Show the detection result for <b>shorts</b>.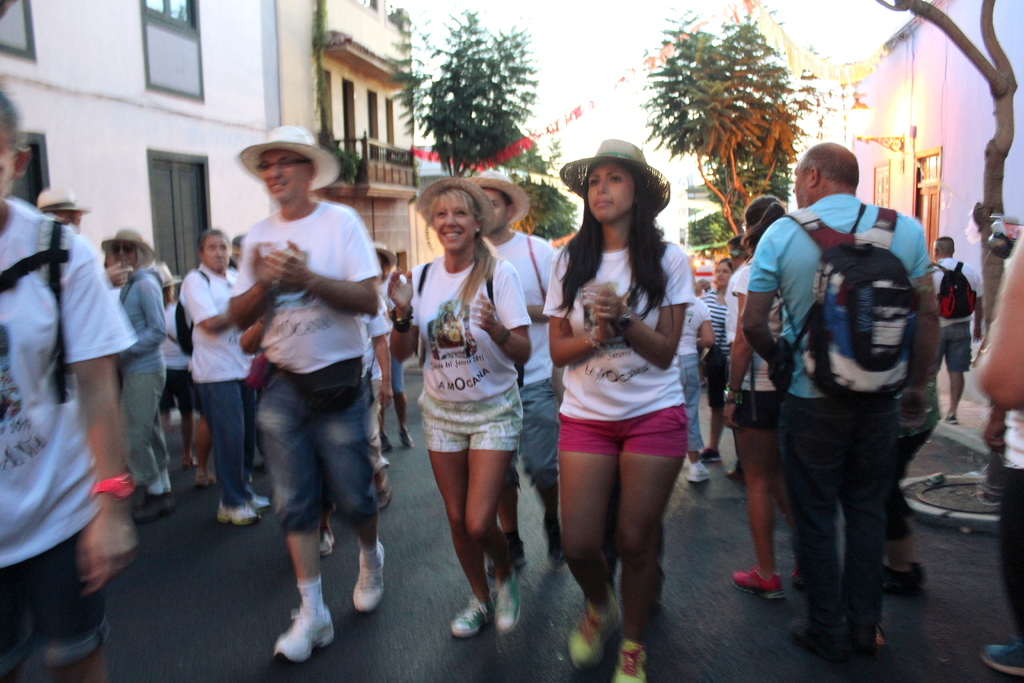
detection(736, 391, 776, 431).
